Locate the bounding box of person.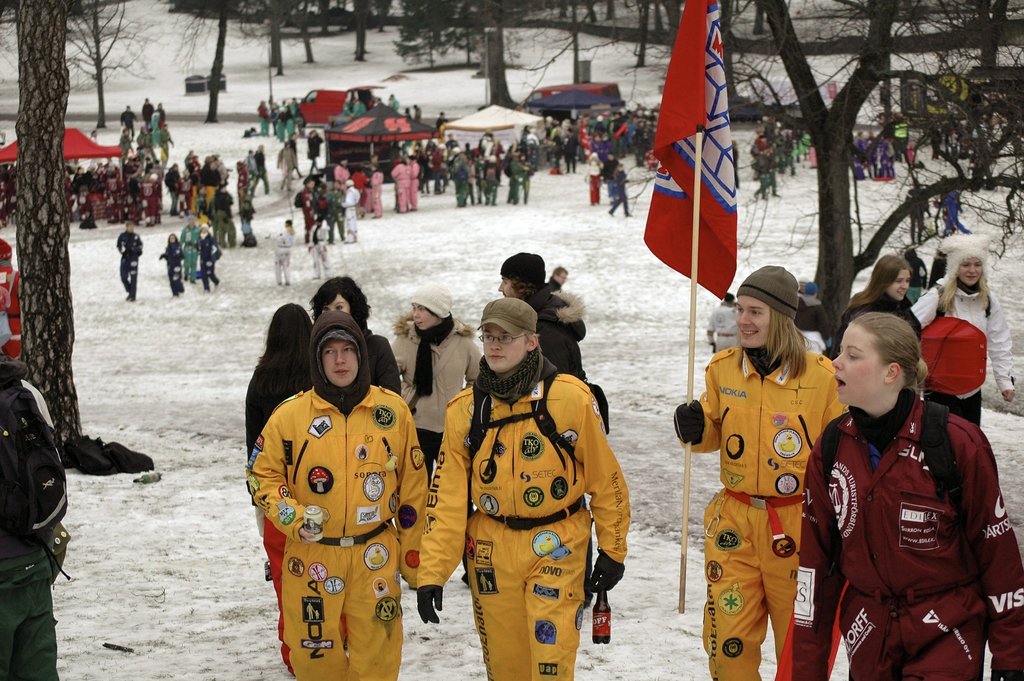
Bounding box: locate(904, 177, 929, 245).
